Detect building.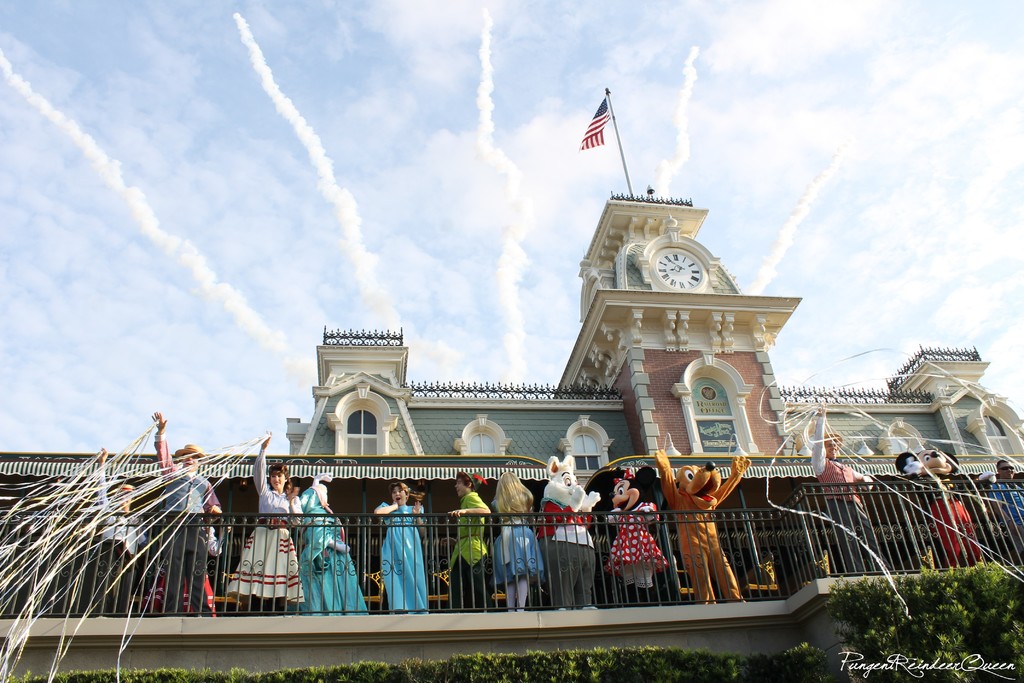
Detected at 0,193,1023,682.
